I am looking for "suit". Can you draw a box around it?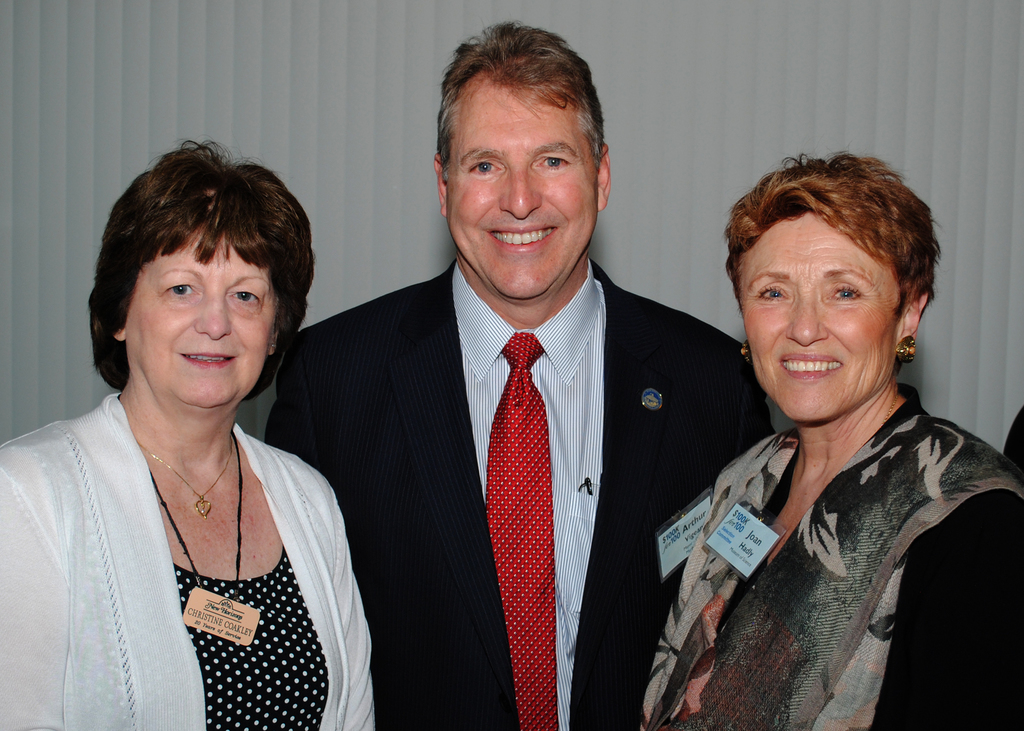
Sure, the bounding box is 314, 159, 729, 725.
